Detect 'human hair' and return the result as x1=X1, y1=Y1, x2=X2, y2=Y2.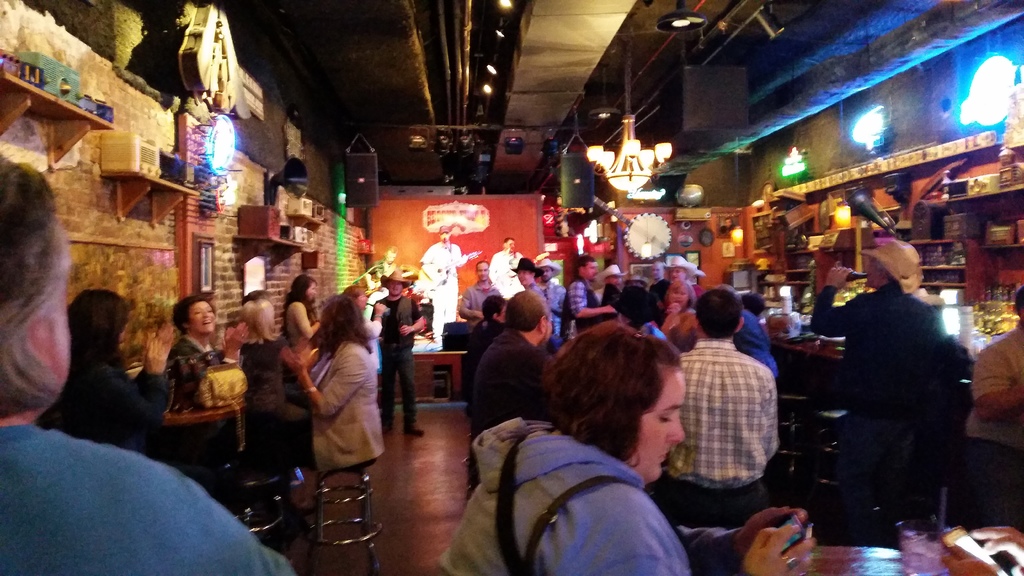
x1=240, y1=287, x2=278, y2=307.
